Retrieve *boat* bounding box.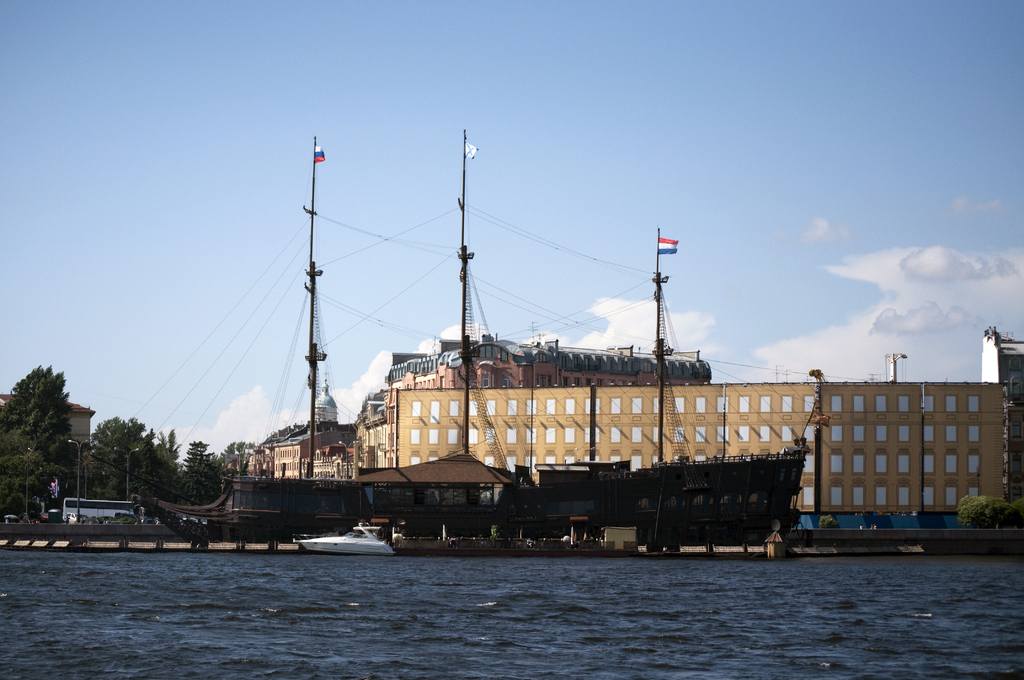
Bounding box: (left=288, top=520, right=403, bottom=560).
